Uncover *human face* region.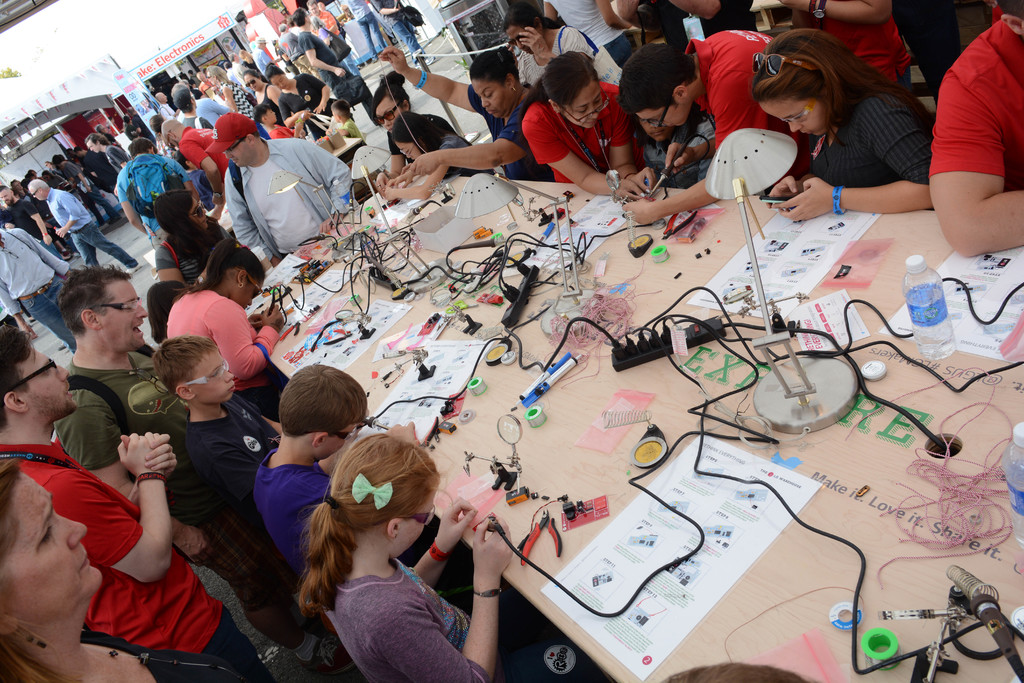
Uncovered: pyautogui.locateOnScreen(767, 100, 822, 139).
